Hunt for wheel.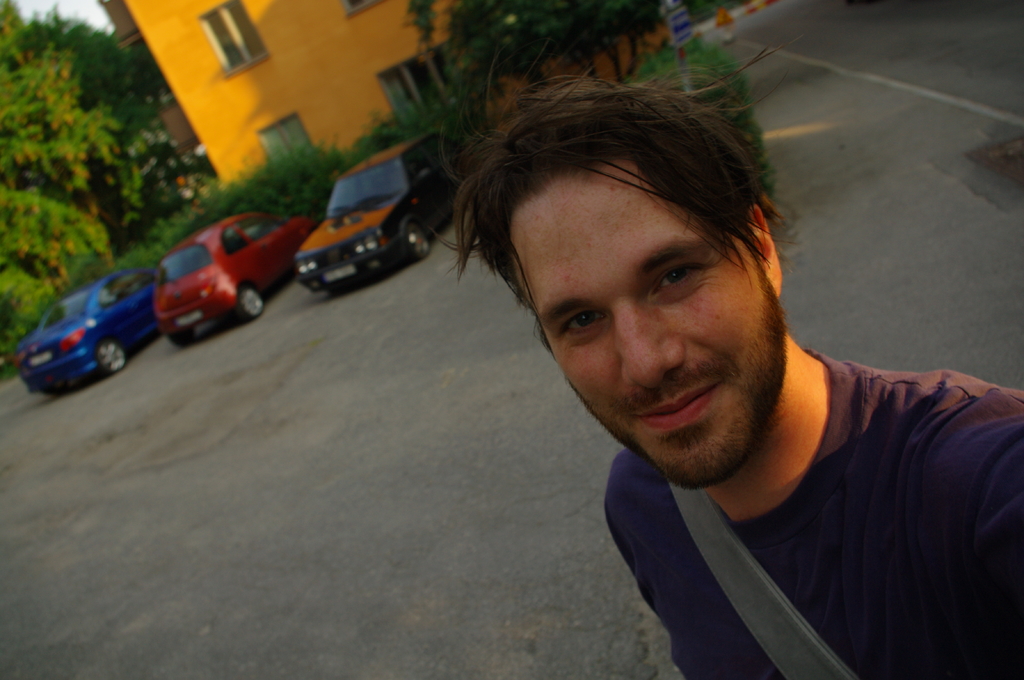
Hunted down at {"left": 234, "top": 285, "right": 266, "bottom": 320}.
